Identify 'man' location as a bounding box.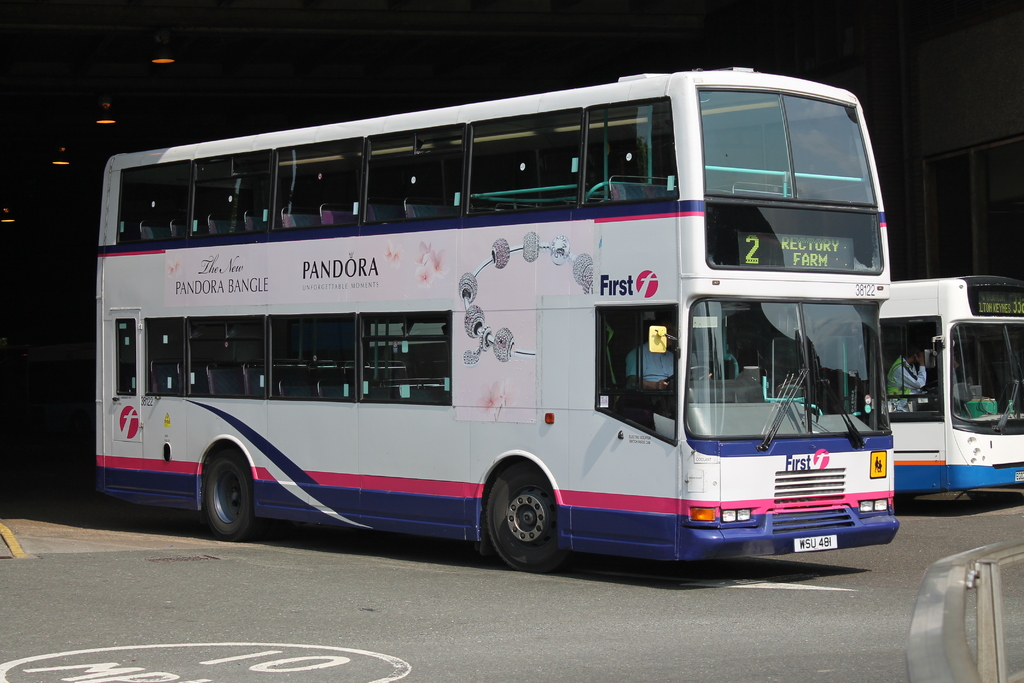
x1=627 y1=329 x2=699 y2=402.
